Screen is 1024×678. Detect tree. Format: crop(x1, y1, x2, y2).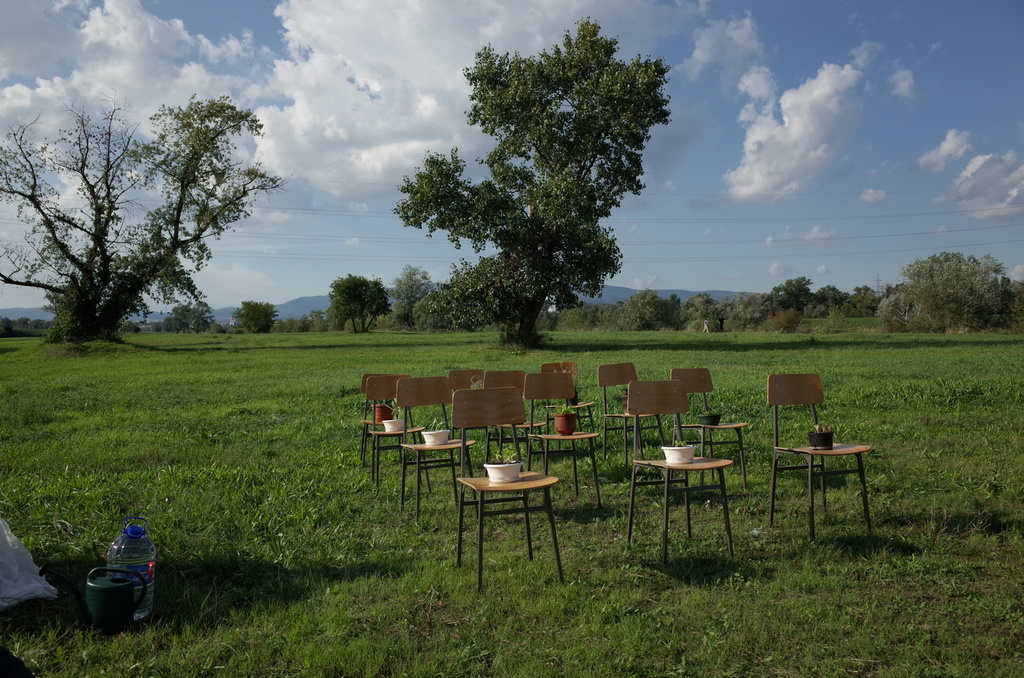
crop(413, 31, 686, 354).
